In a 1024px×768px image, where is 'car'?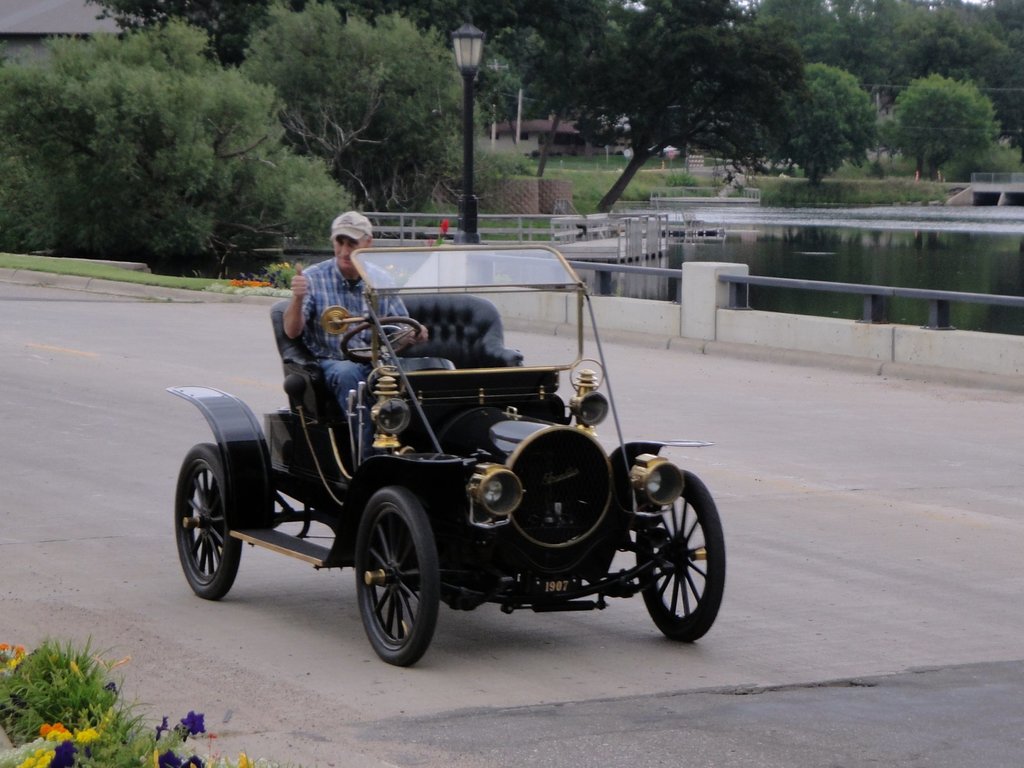
bbox(163, 242, 729, 669).
